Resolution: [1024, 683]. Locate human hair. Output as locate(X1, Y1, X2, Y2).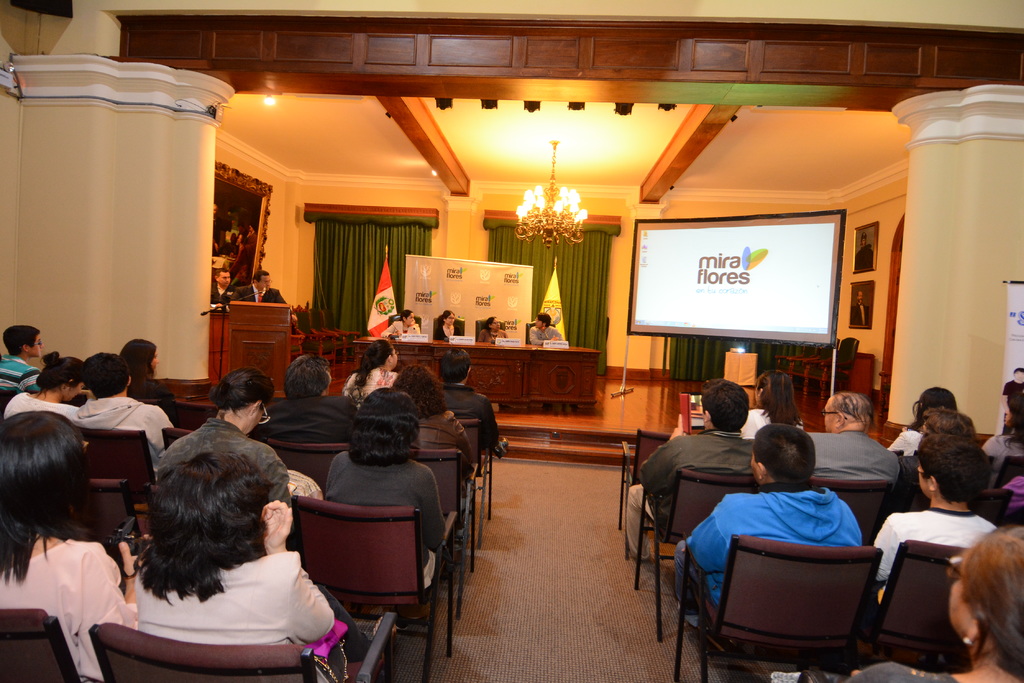
locate(480, 314, 497, 337).
